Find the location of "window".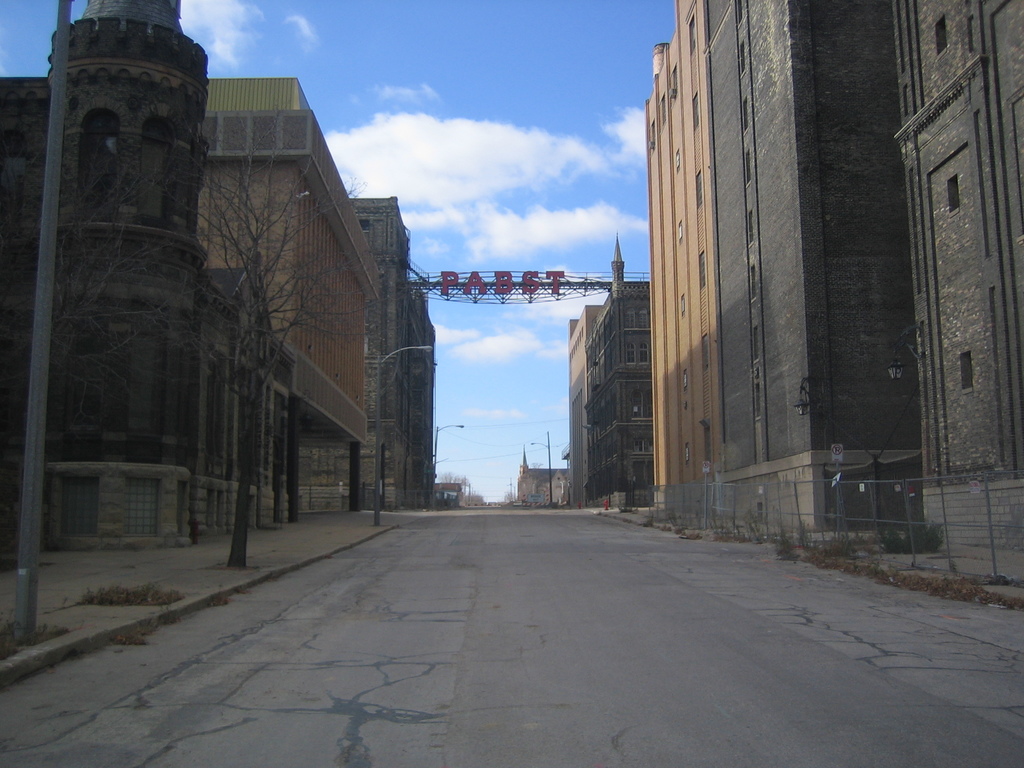
Location: <box>689,88,703,135</box>.
